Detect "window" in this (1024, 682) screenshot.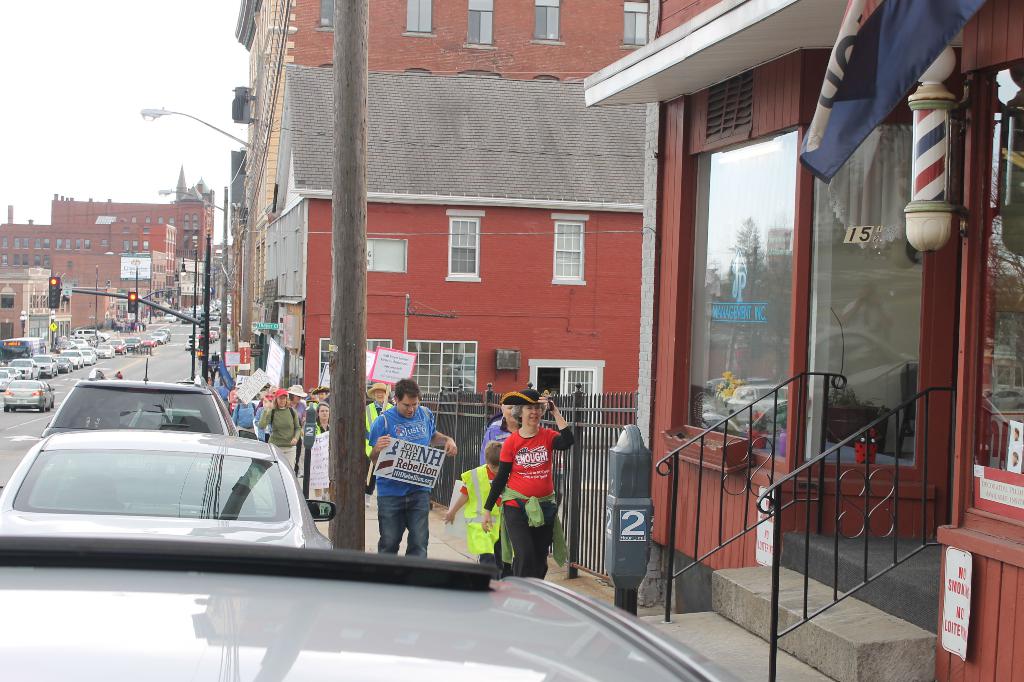
Detection: <box>615,0,651,52</box>.
